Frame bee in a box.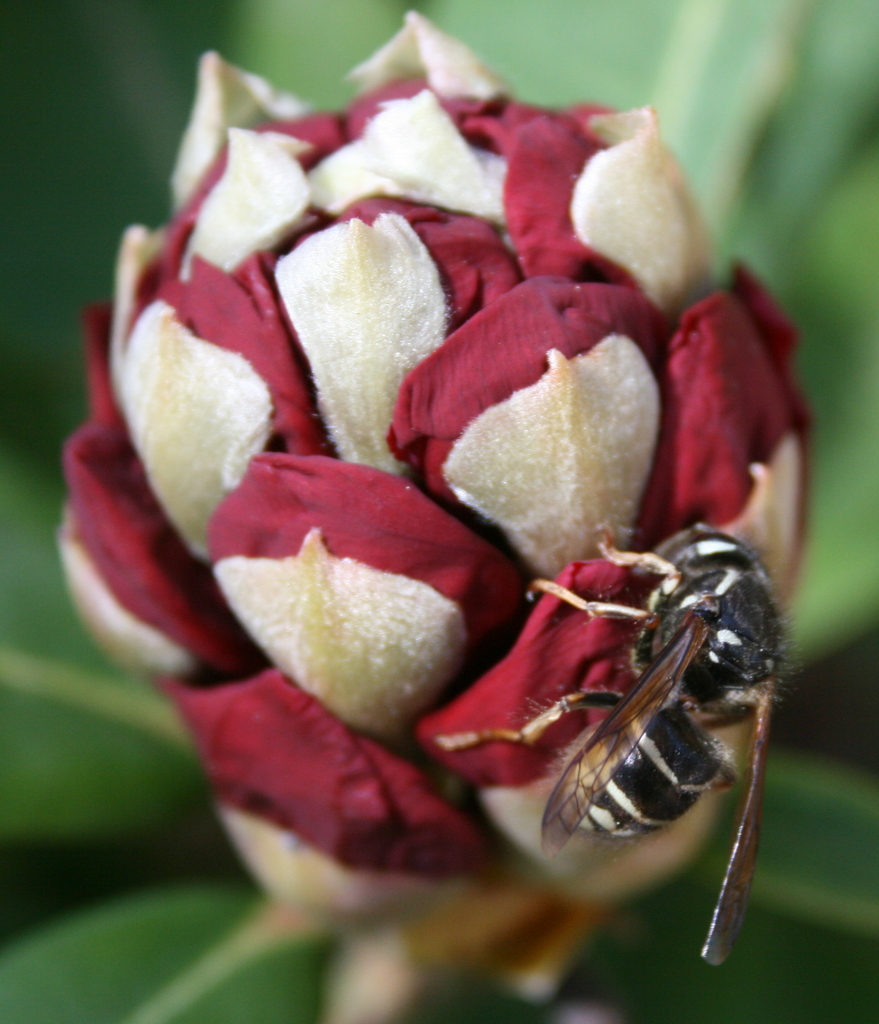
[506, 518, 803, 931].
